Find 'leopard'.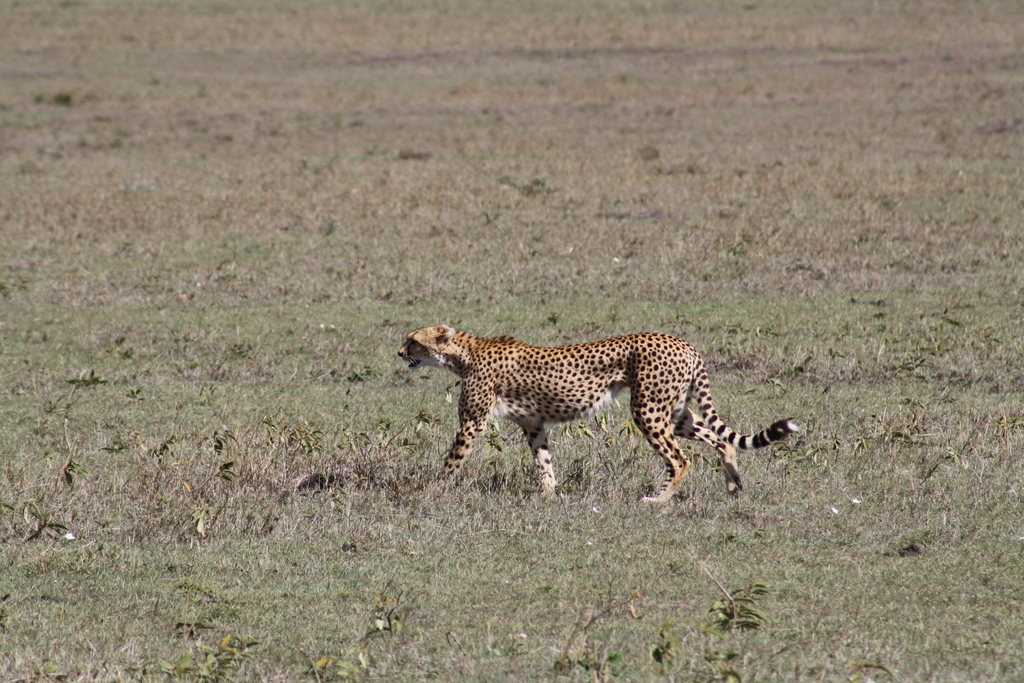
bbox=(397, 329, 799, 502).
